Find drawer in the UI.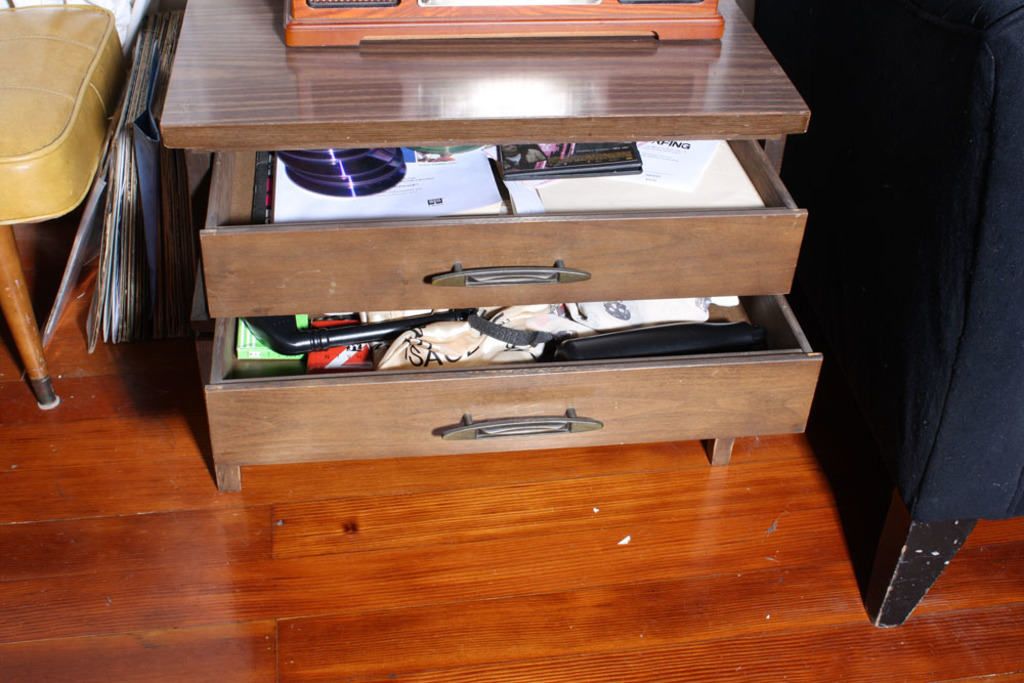
UI element at left=200, top=313, right=821, bottom=469.
